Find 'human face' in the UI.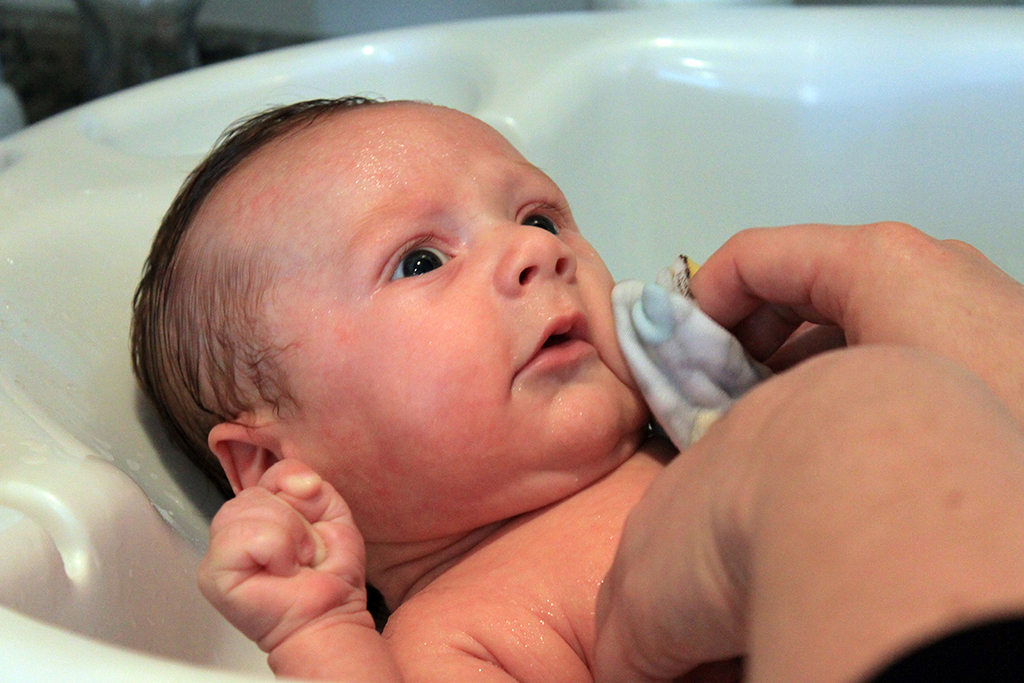
UI element at x1=263, y1=95, x2=651, y2=420.
